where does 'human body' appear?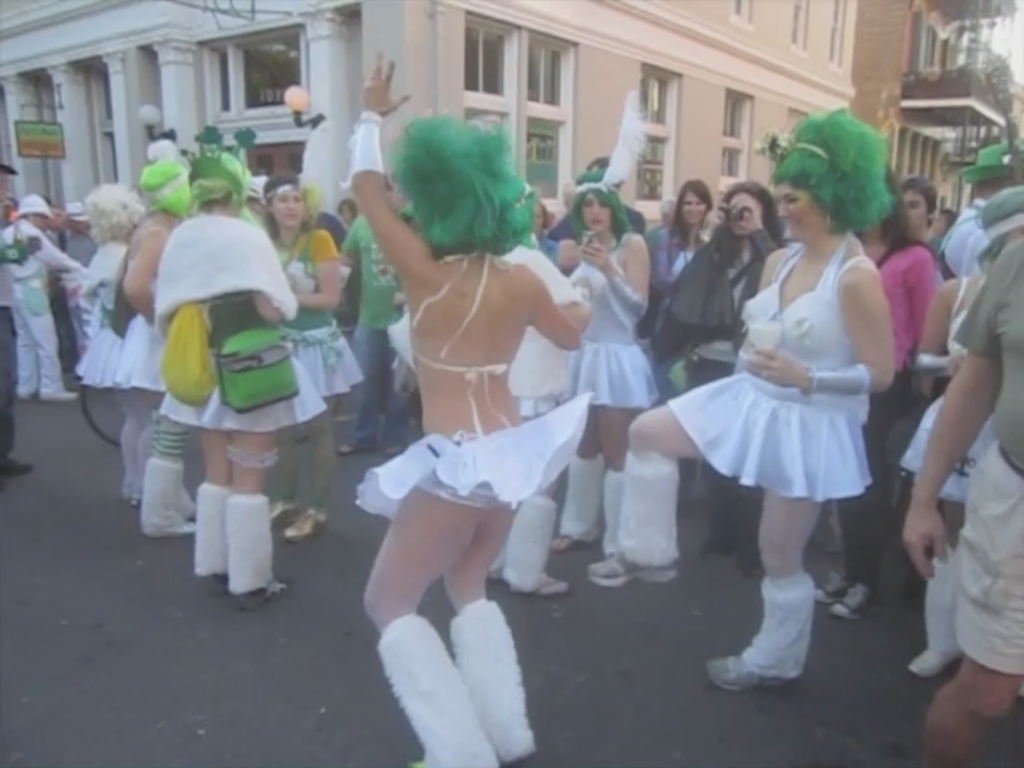
Appears at (x1=902, y1=182, x2=953, y2=294).
